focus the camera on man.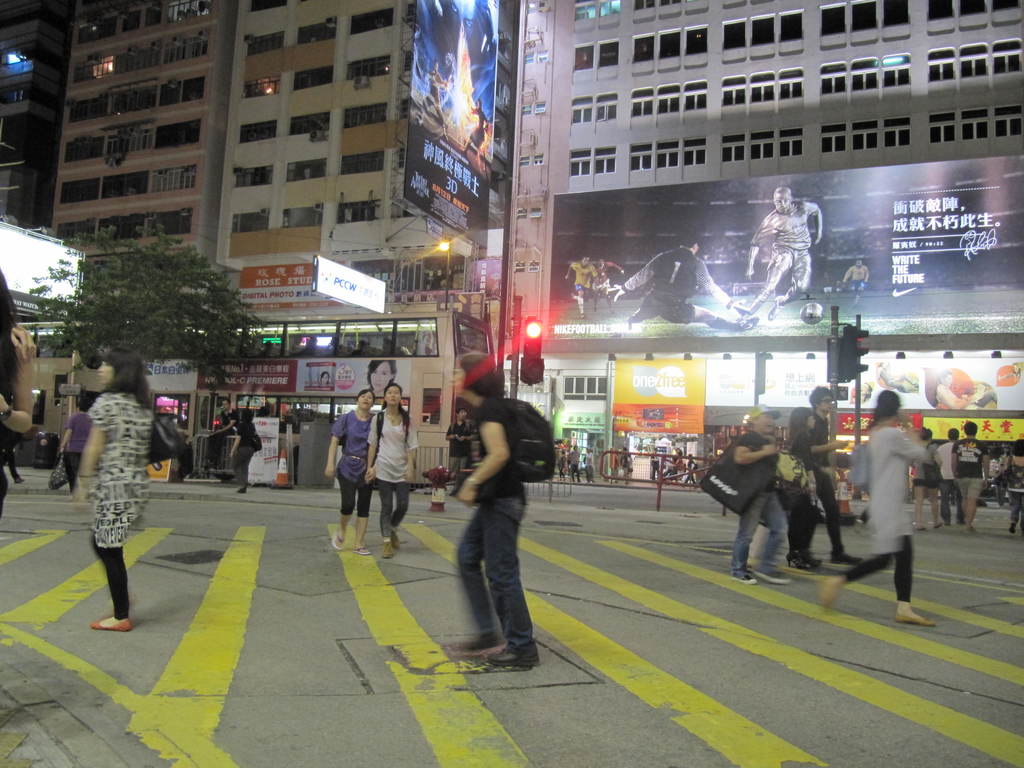
Focus region: 442,405,476,489.
